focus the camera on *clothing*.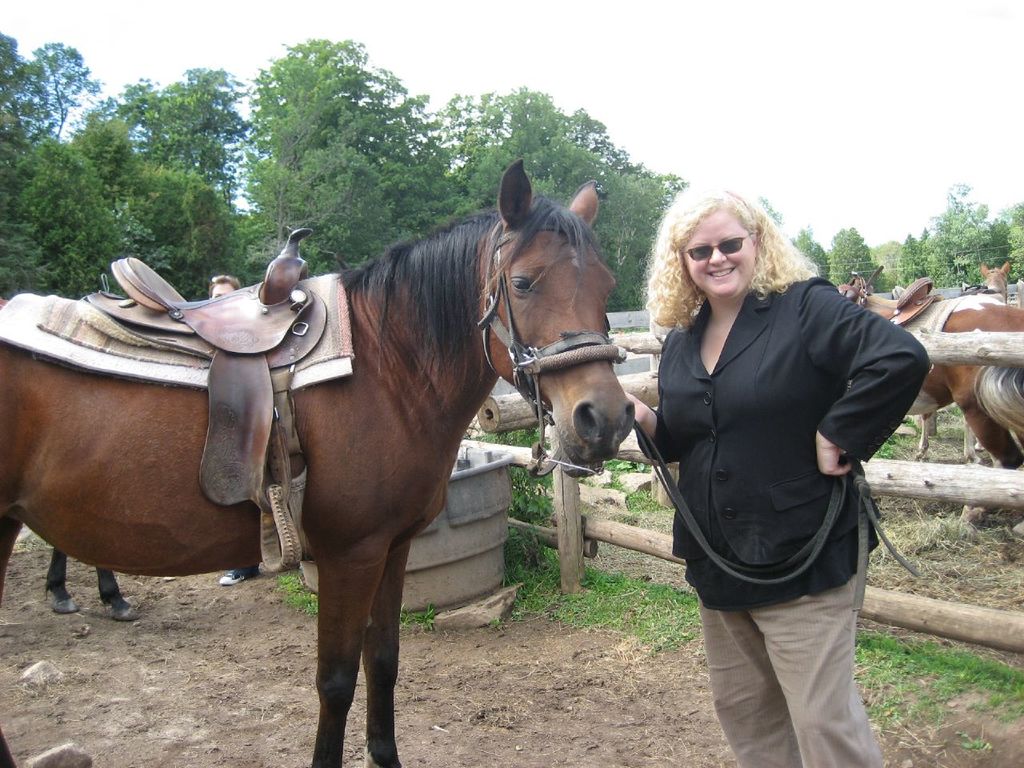
Focus region: [605,217,927,625].
